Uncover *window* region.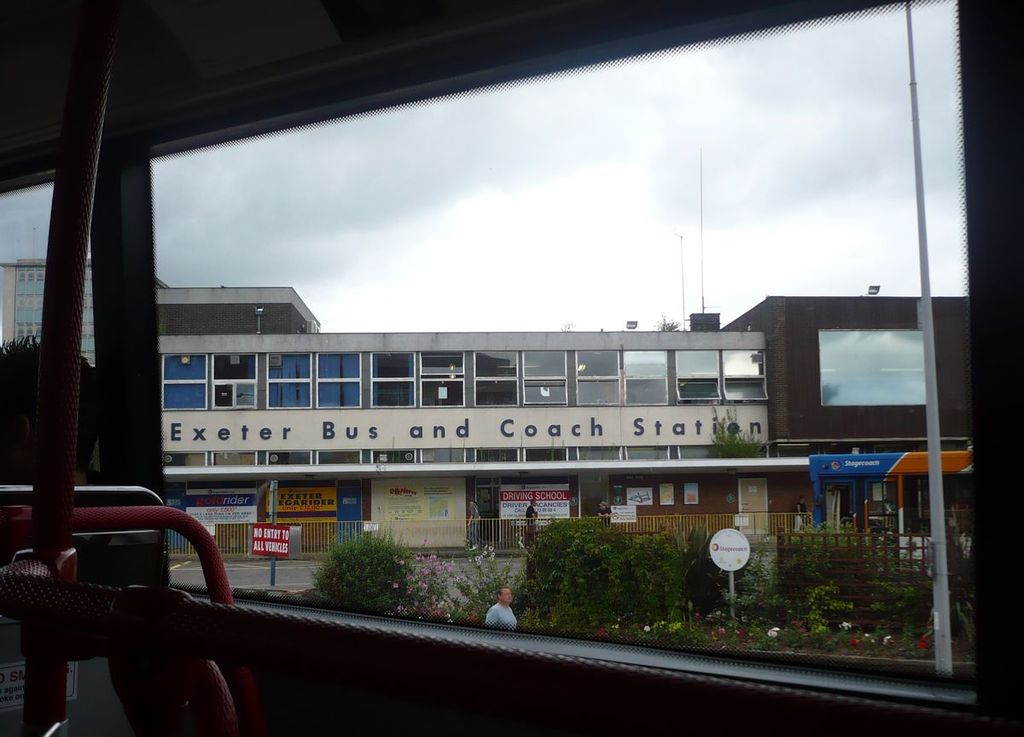
Uncovered: locate(374, 349, 416, 410).
